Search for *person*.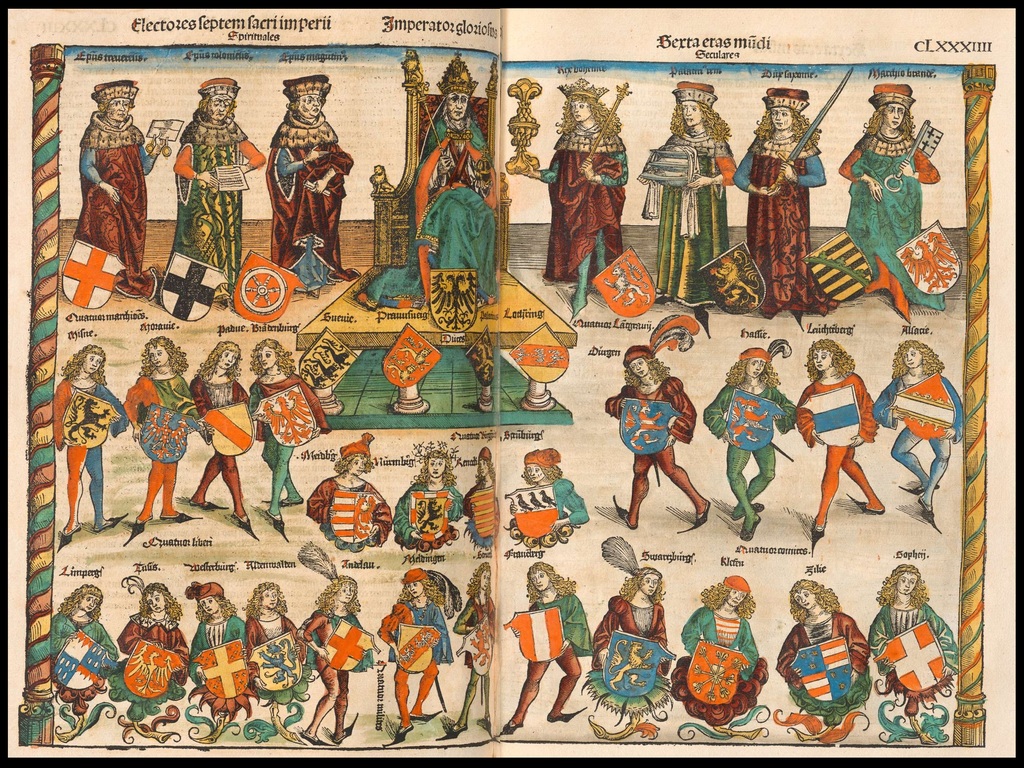
Found at box(463, 446, 493, 544).
